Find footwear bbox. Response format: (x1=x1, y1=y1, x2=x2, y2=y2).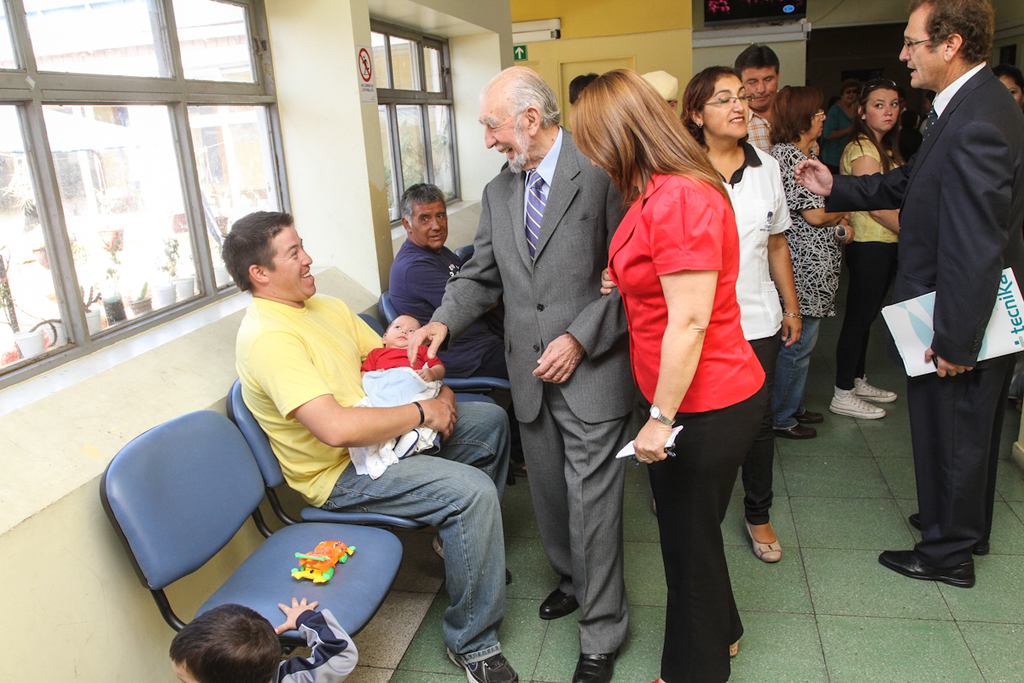
(x1=794, y1=407, x2=830, y2=426).
